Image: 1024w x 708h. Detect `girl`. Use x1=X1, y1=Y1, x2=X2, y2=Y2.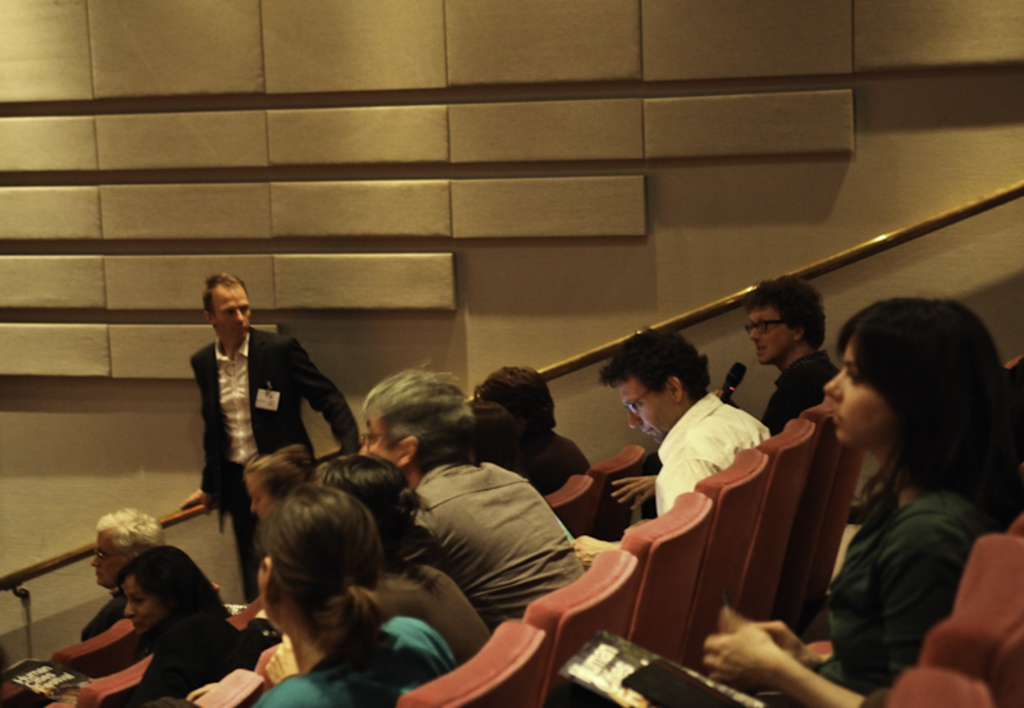
x1=109, y1=543, x2=261, y2=705.
